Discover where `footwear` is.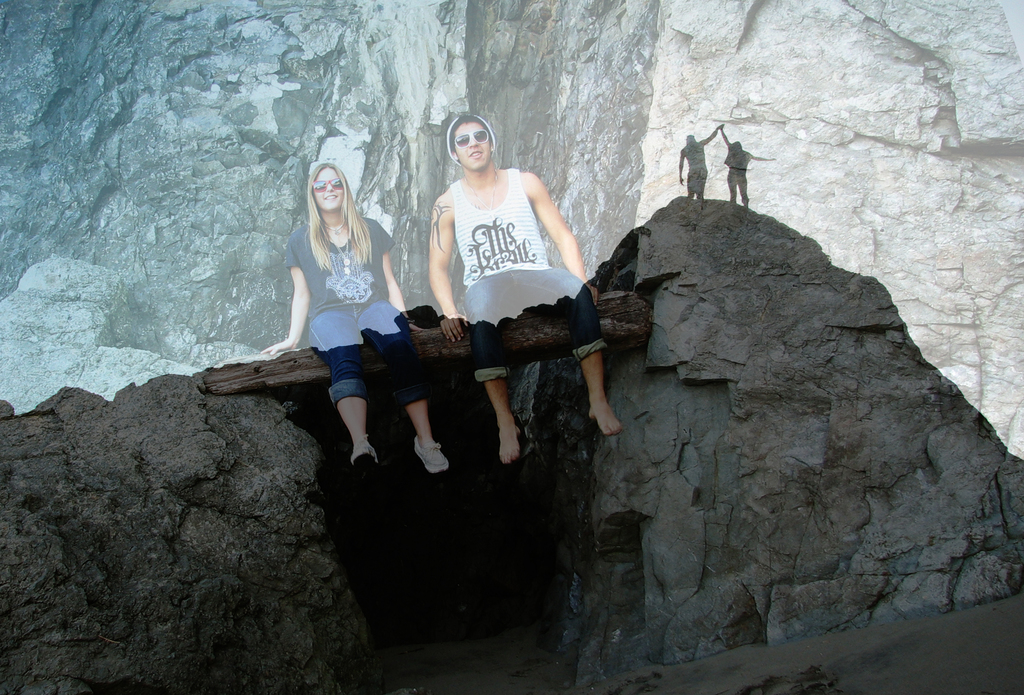
Discovered at [x1=351, y1=436, x2=381, y2=467].
